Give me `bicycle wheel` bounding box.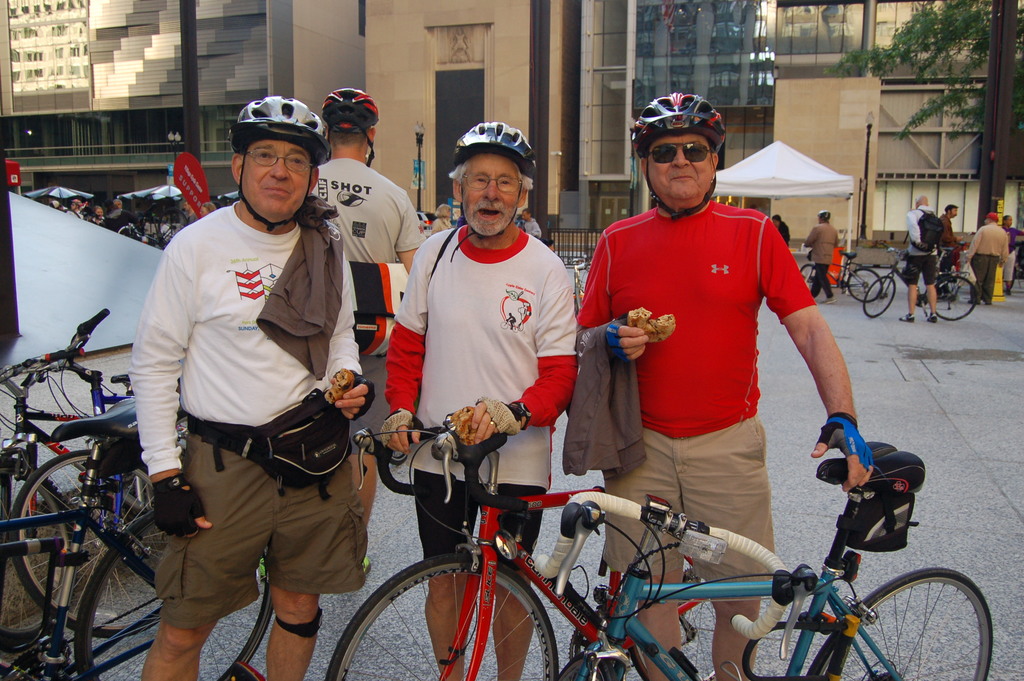
861/274/898/320.
